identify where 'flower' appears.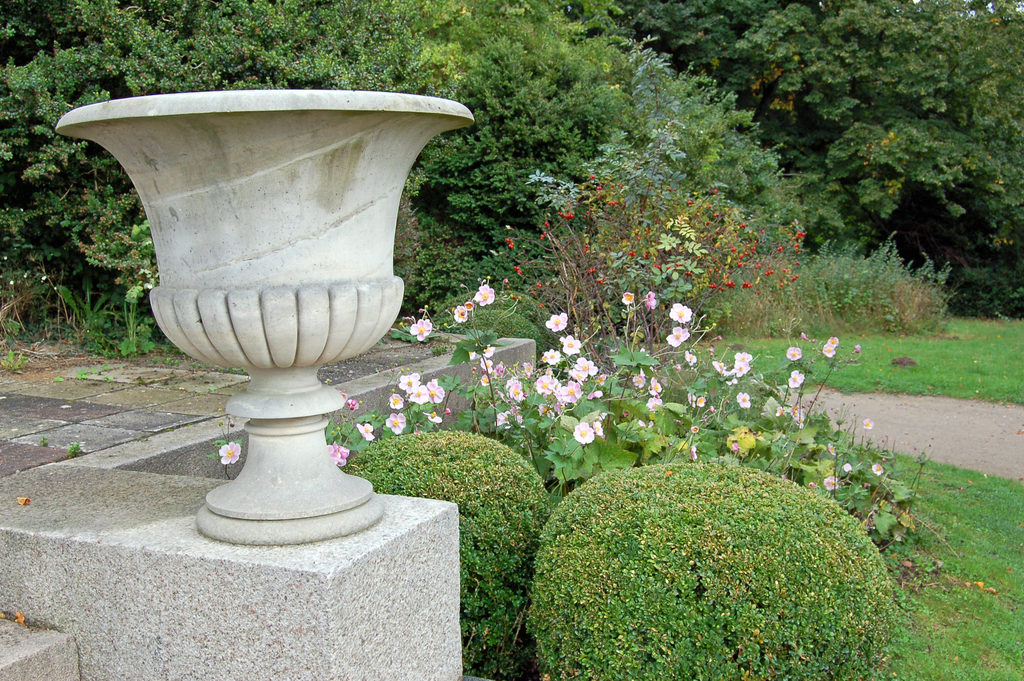
Appears at [403,370,420,389].
